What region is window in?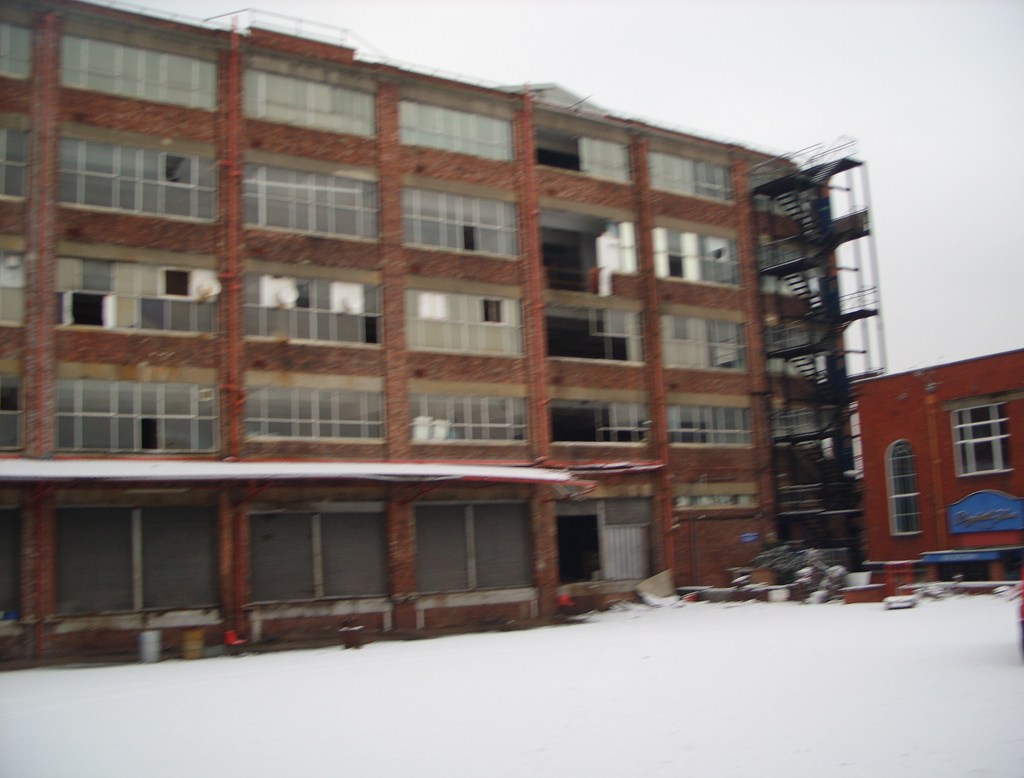
(left=948, top=403, right=1009, bottom=483).
